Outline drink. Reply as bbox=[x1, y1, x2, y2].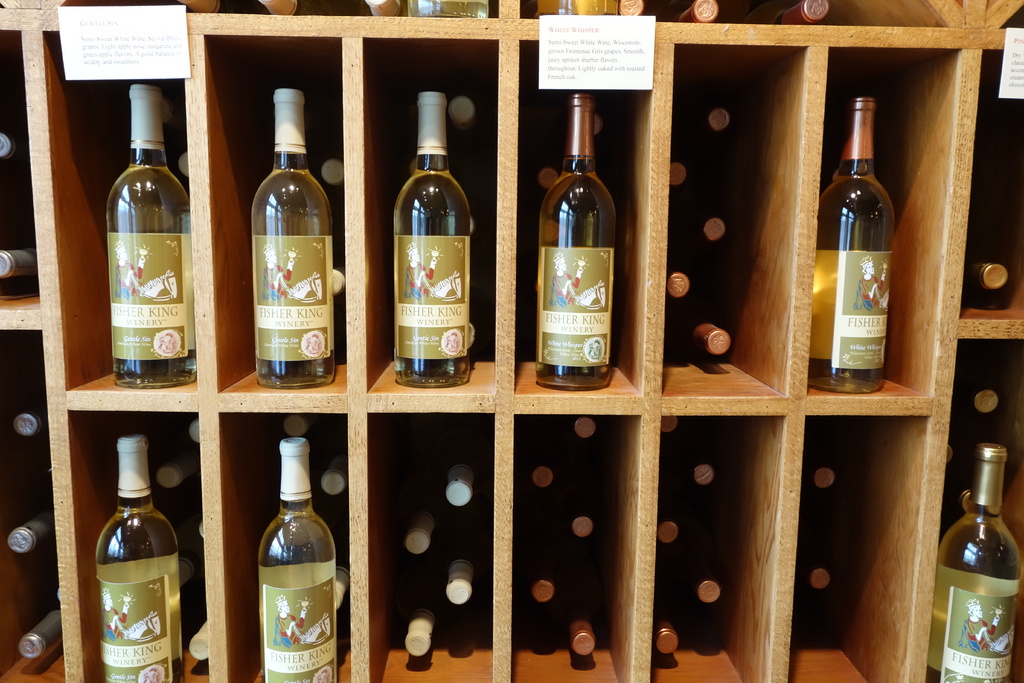
bbox=[929, 447, 1023, 682].
